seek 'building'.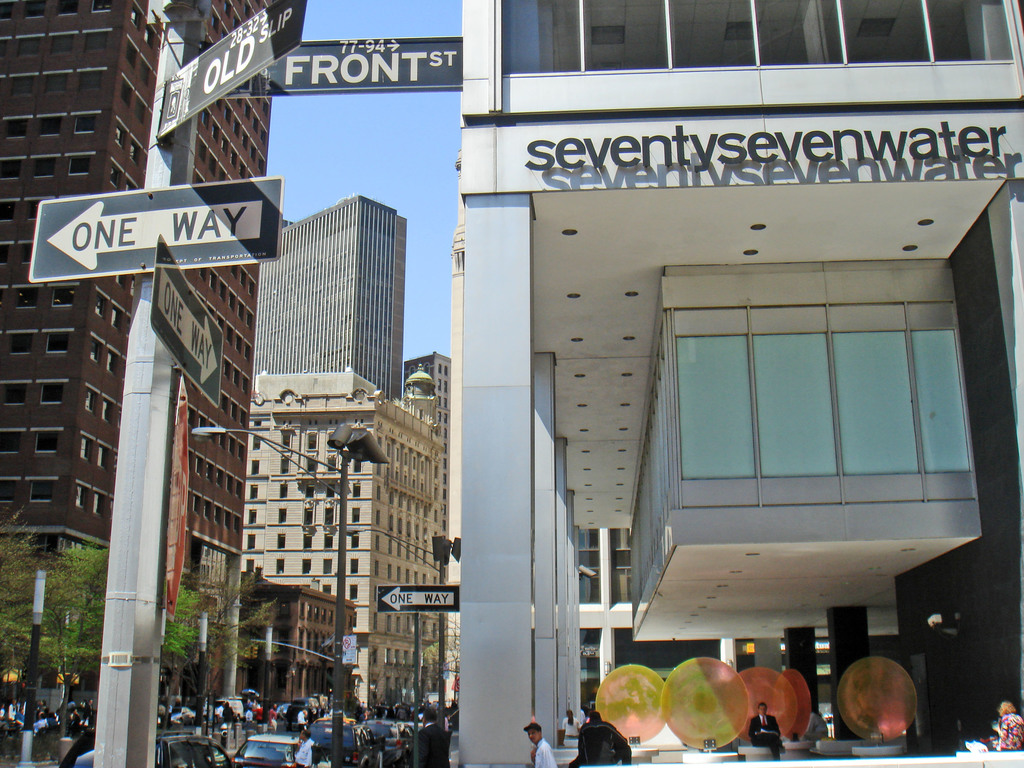
Rect(0, 0, 281, 731).
